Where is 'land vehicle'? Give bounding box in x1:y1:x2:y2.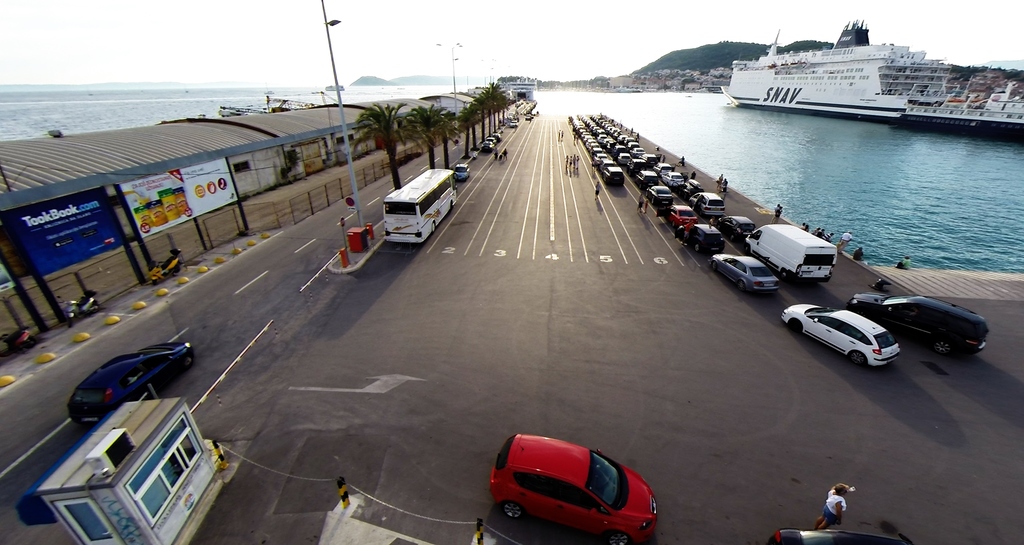
454:162:467:180.
